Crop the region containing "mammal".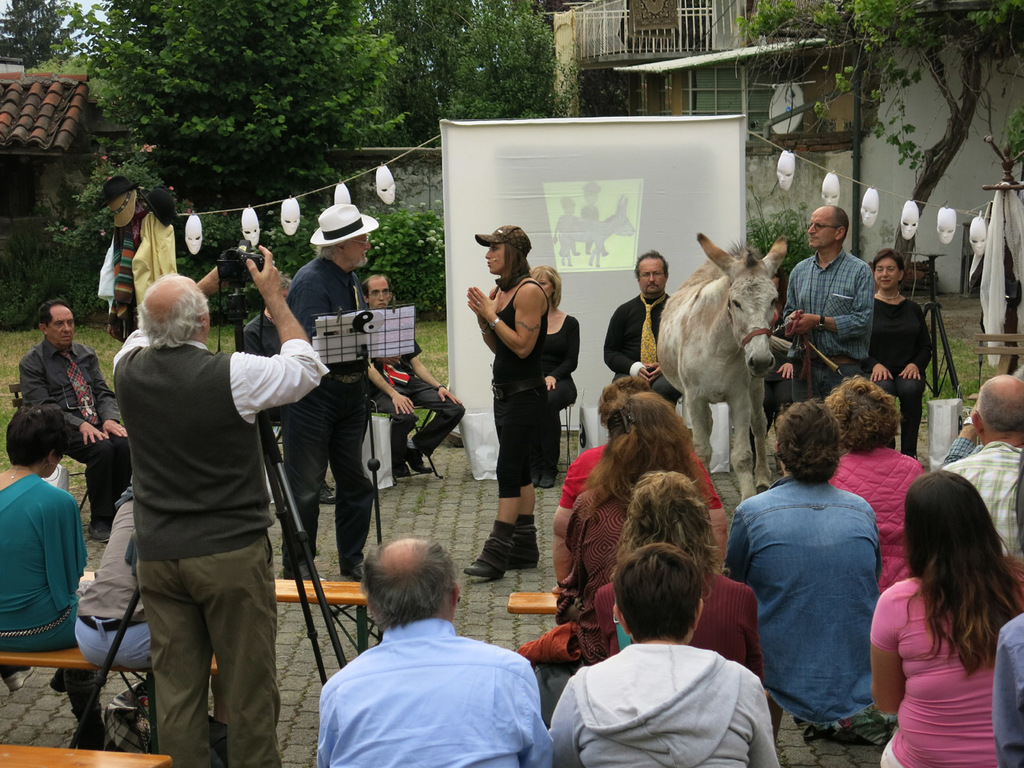
Crop region: Rect(530, 259, 577, 483).
